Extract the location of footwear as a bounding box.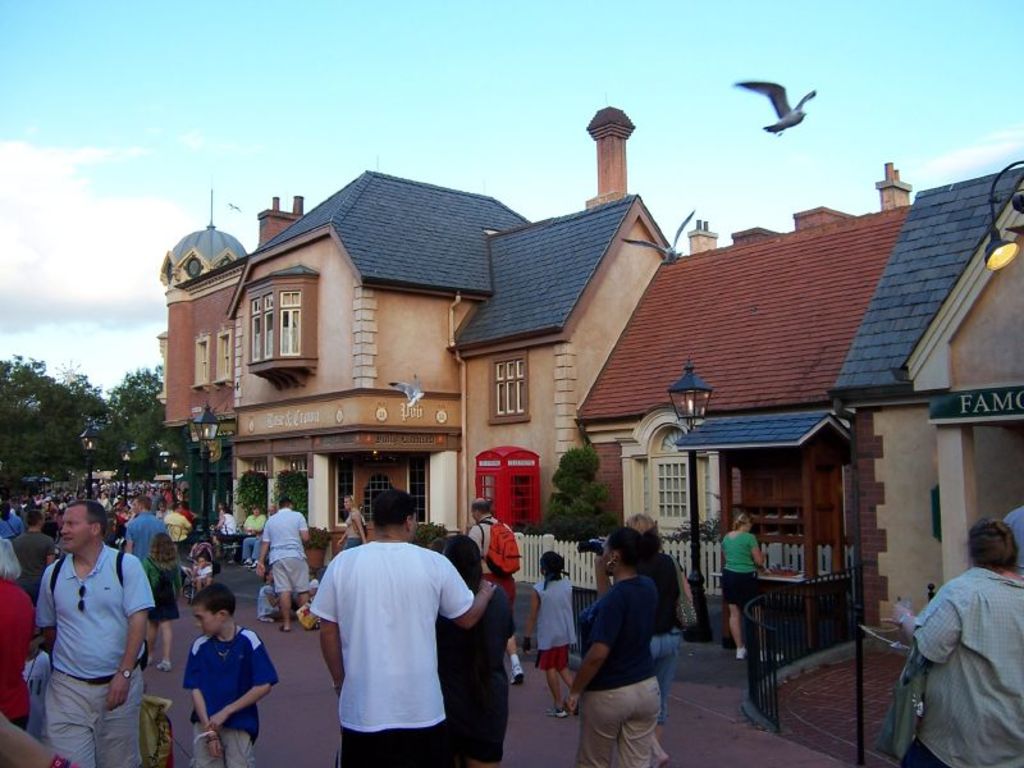
bbox=[279, 626, 287, 632].
